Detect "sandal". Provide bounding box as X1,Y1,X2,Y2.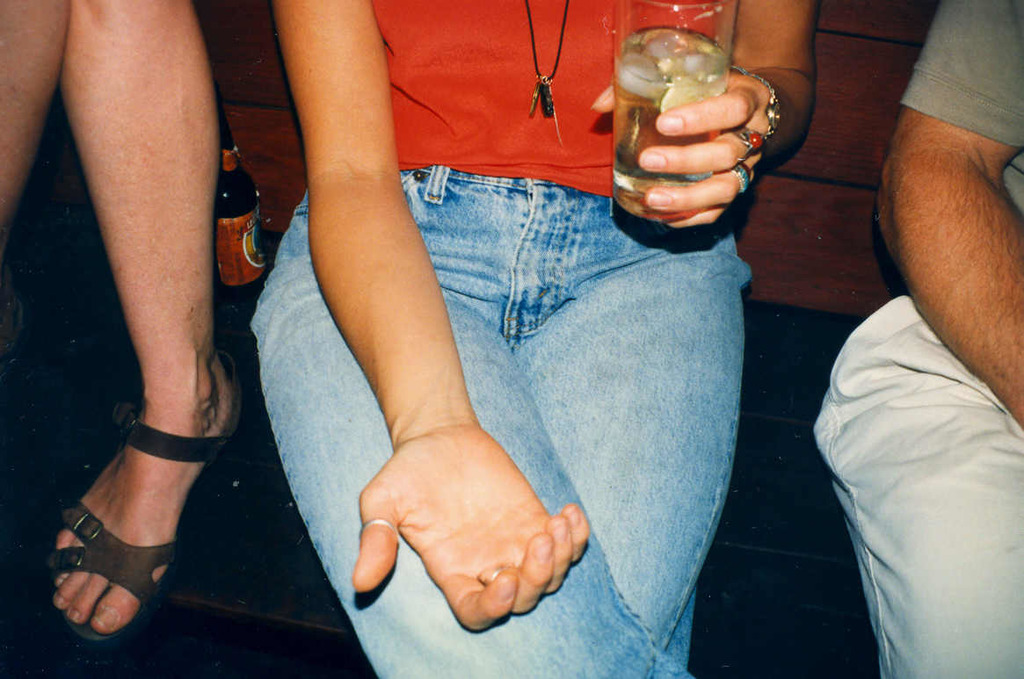
44,336,243,654.
